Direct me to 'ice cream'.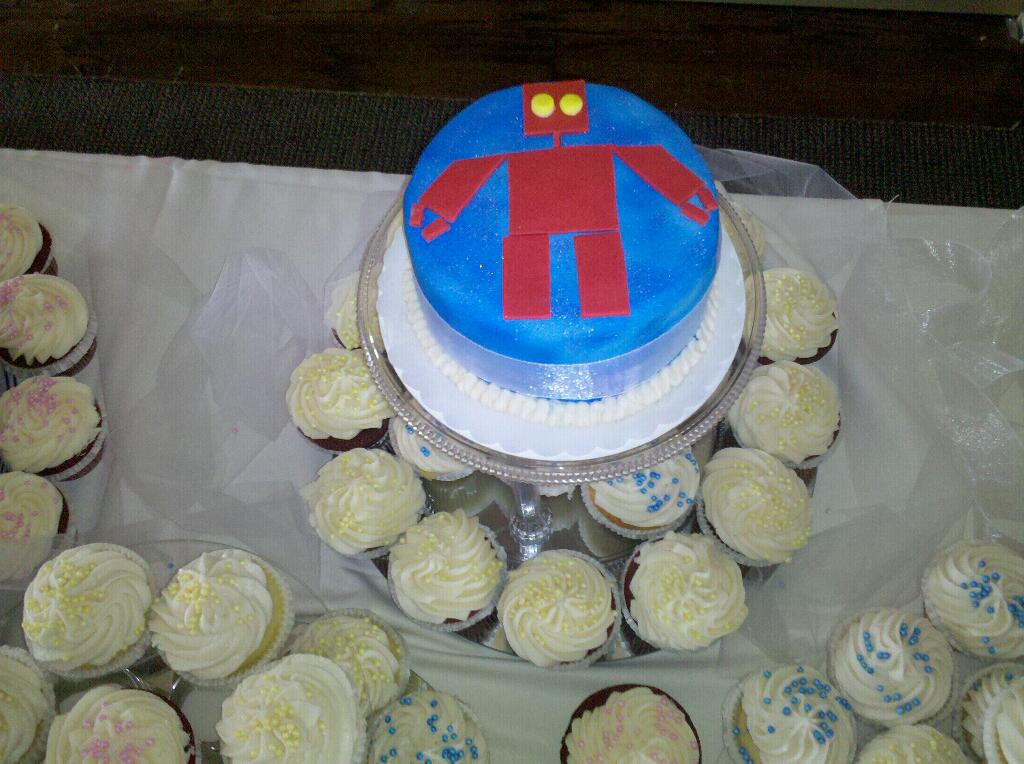
Direction: (x1=0, y1=198, x2=46, y2=282).
